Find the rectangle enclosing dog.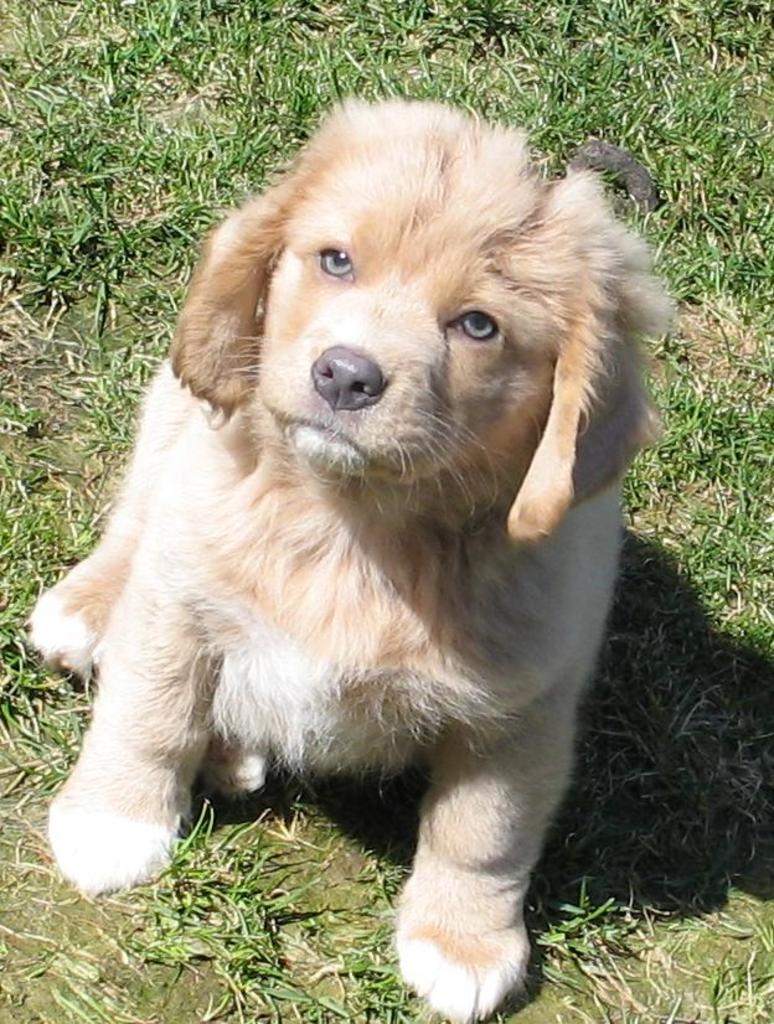
(26, 97, 683, 1023).
